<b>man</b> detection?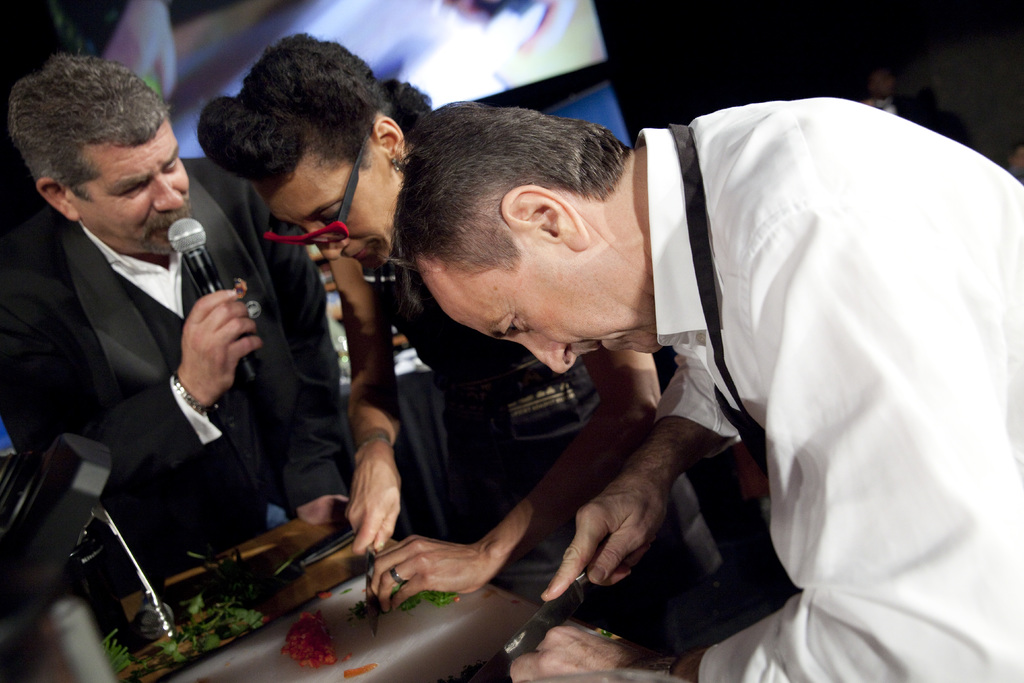
[x1=202, y1=29, x2=732, y2=661]
